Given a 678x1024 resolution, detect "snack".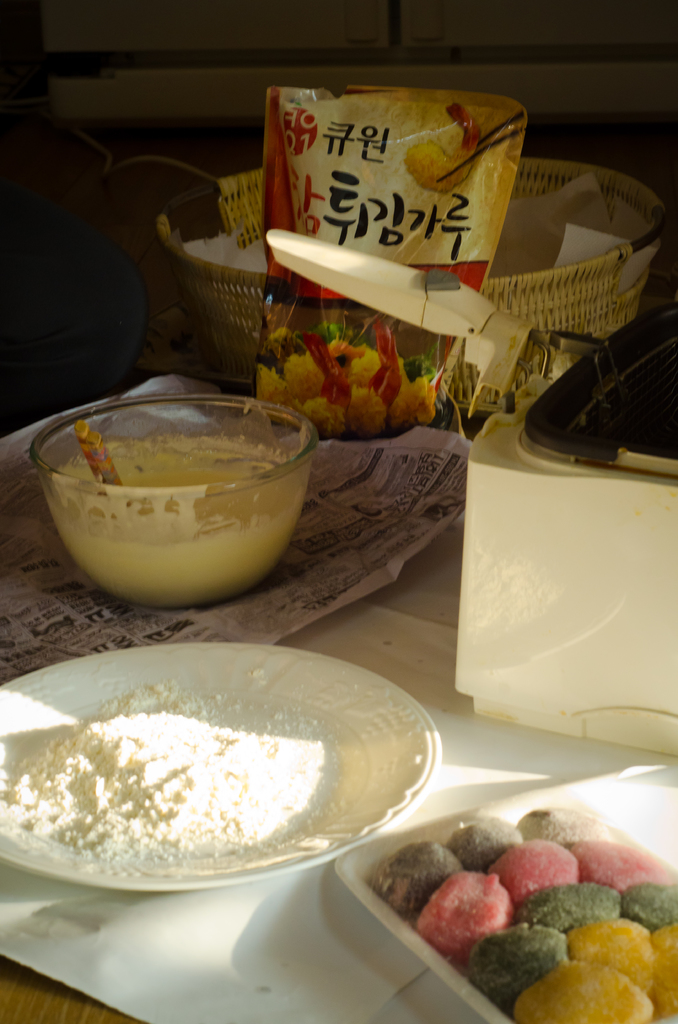
(x1=0, y1=674, x2=352, y2=882).
